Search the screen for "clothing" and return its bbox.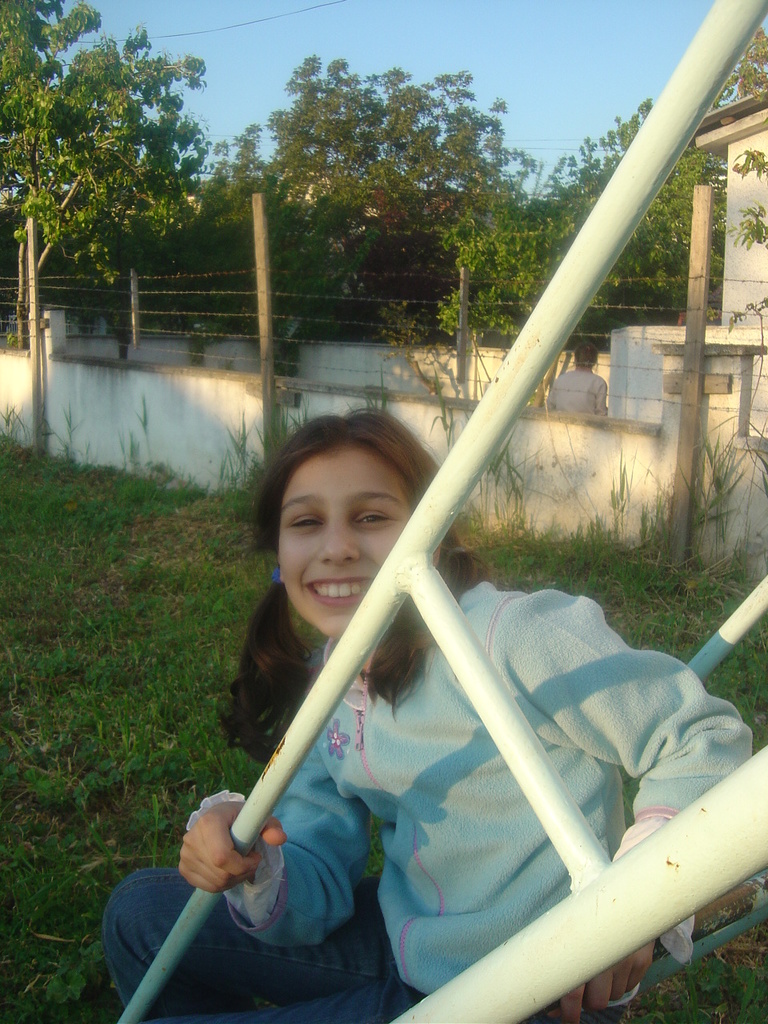
Found: x1=190 y1=464 x2=711 y2=990.
